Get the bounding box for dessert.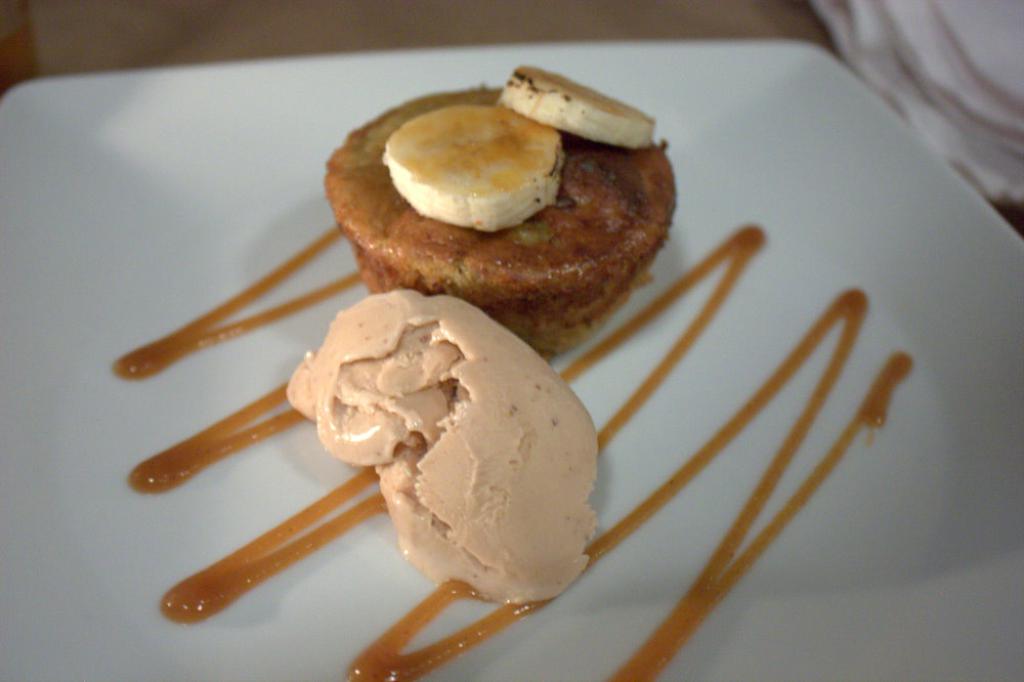
324/86/682/346.
